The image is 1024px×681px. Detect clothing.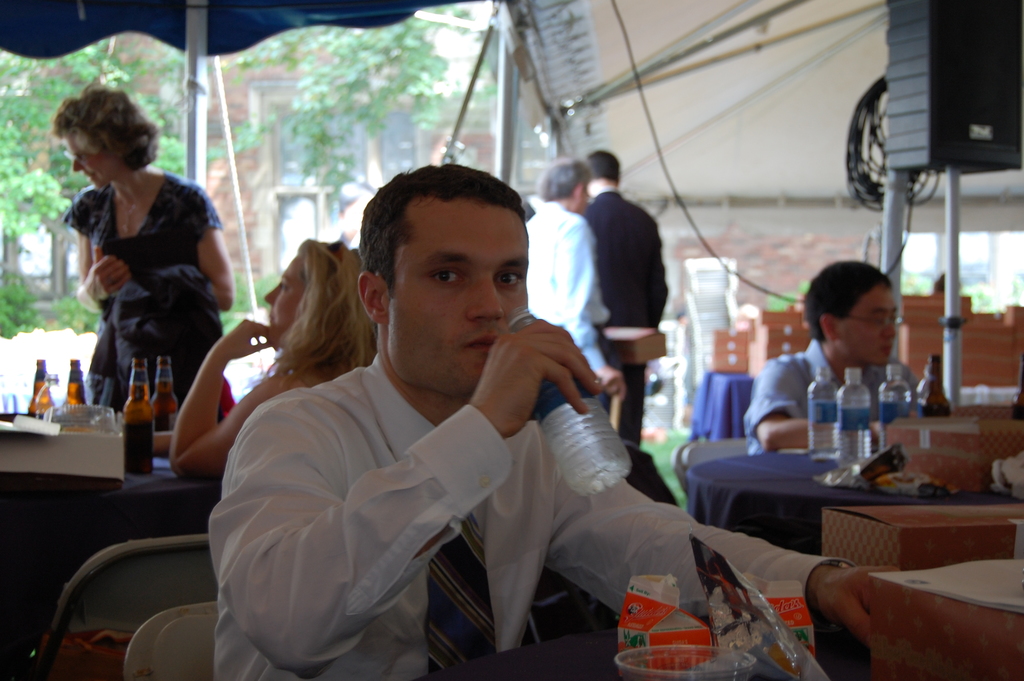
Detection: box=[746, 342, 917, 456].
